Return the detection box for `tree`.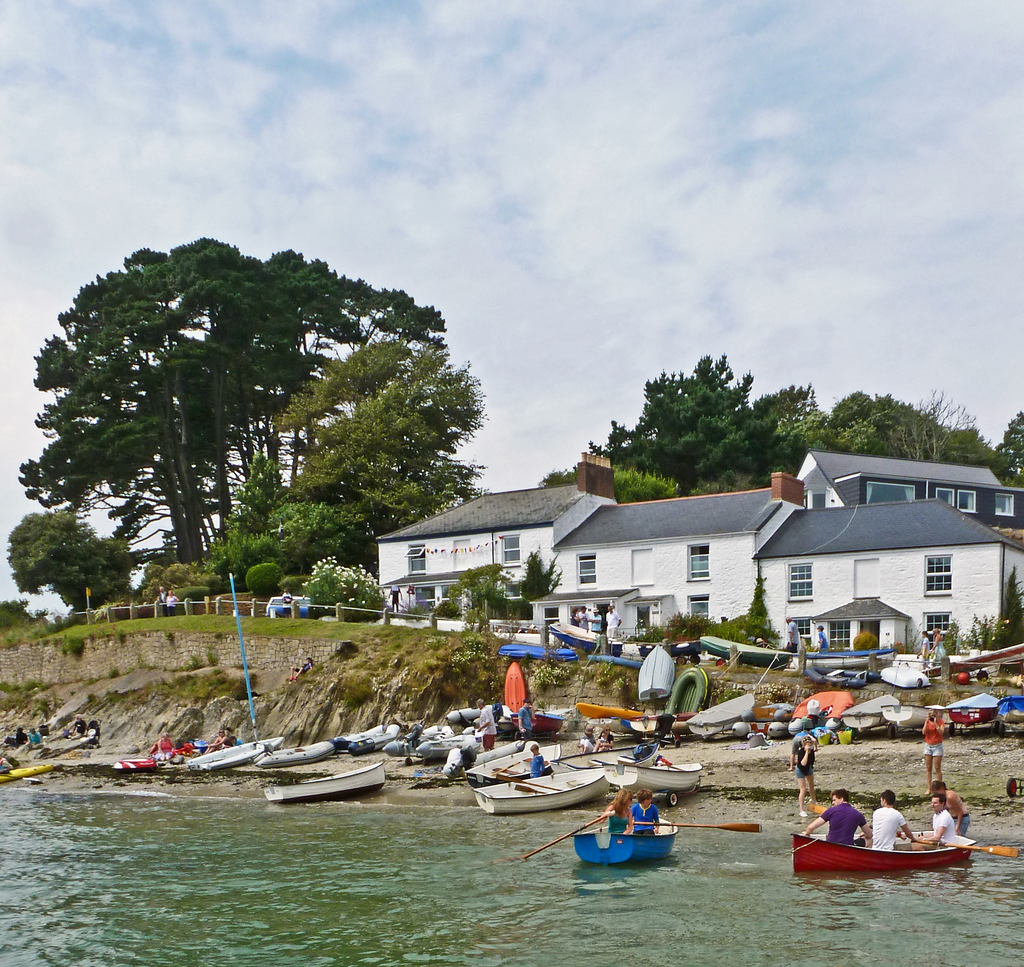
region(9, 507, 136, 616).
